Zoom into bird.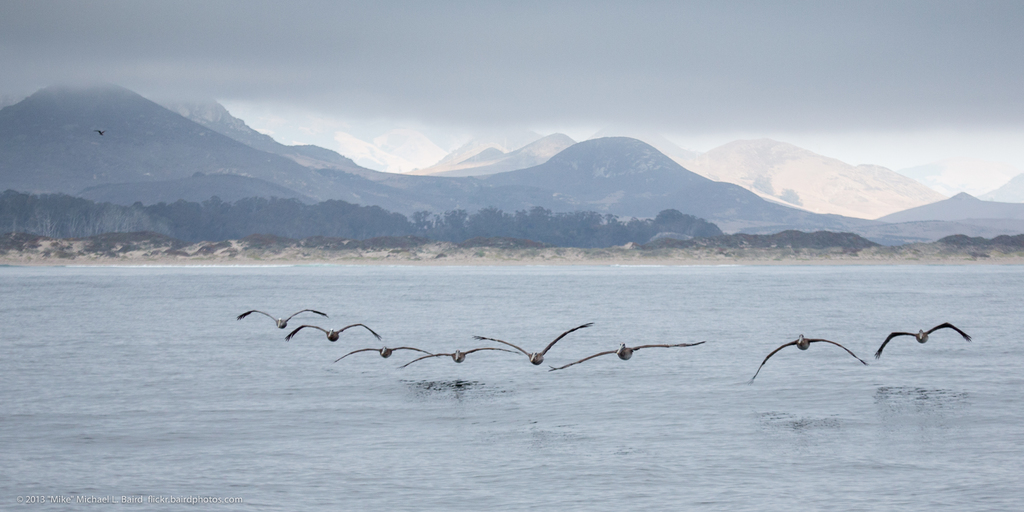
Zoom target: BBox(332, 341, 436, 367).
